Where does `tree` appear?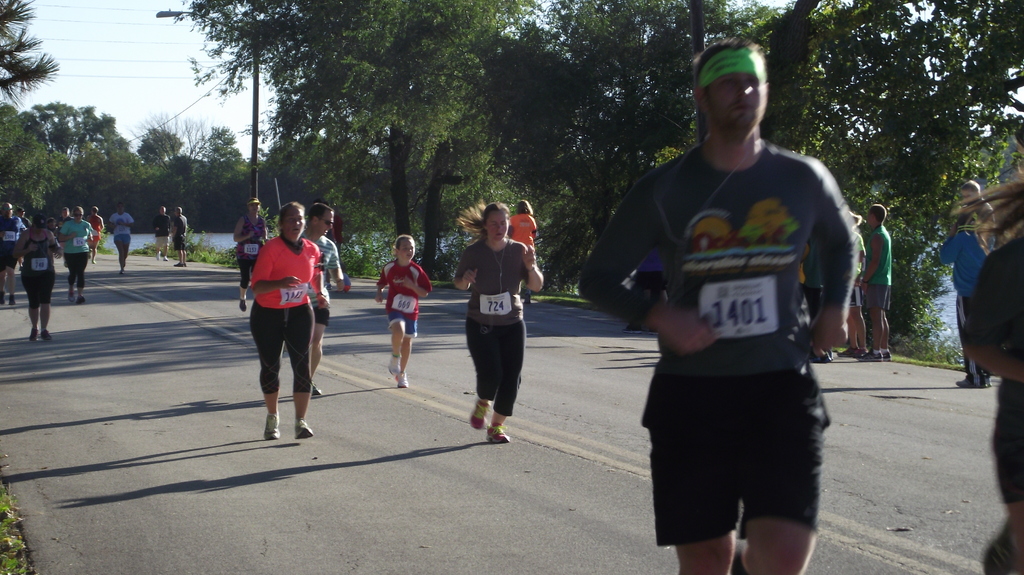
Appears at select_region(24, 92, 88, 162).
